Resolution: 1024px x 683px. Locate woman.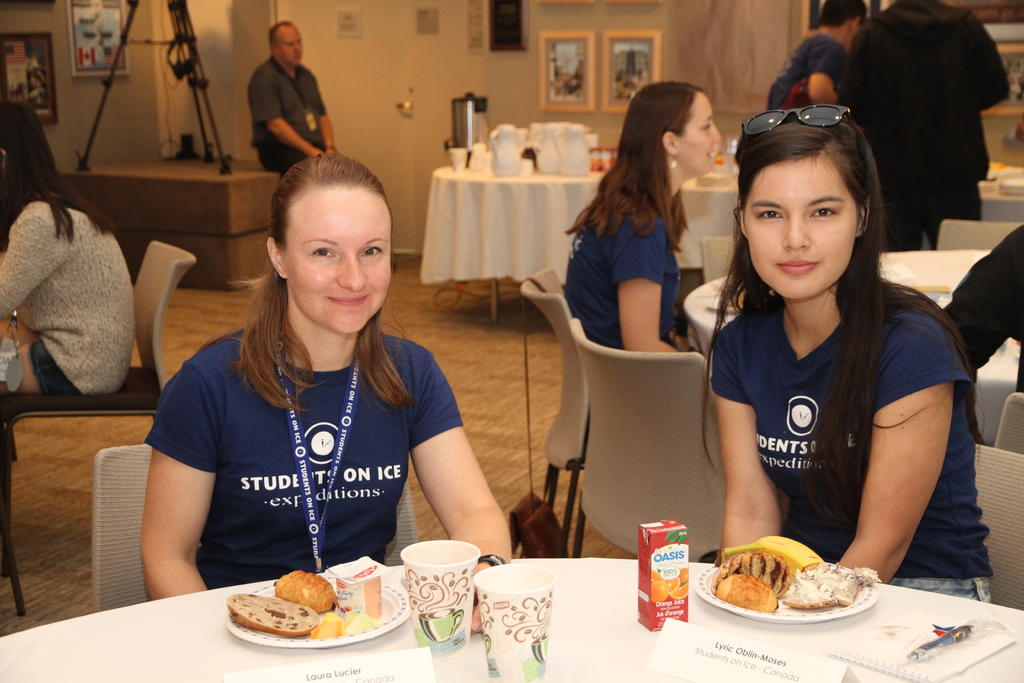
<bbox>696, 110, 1001, 604</bbox>.
